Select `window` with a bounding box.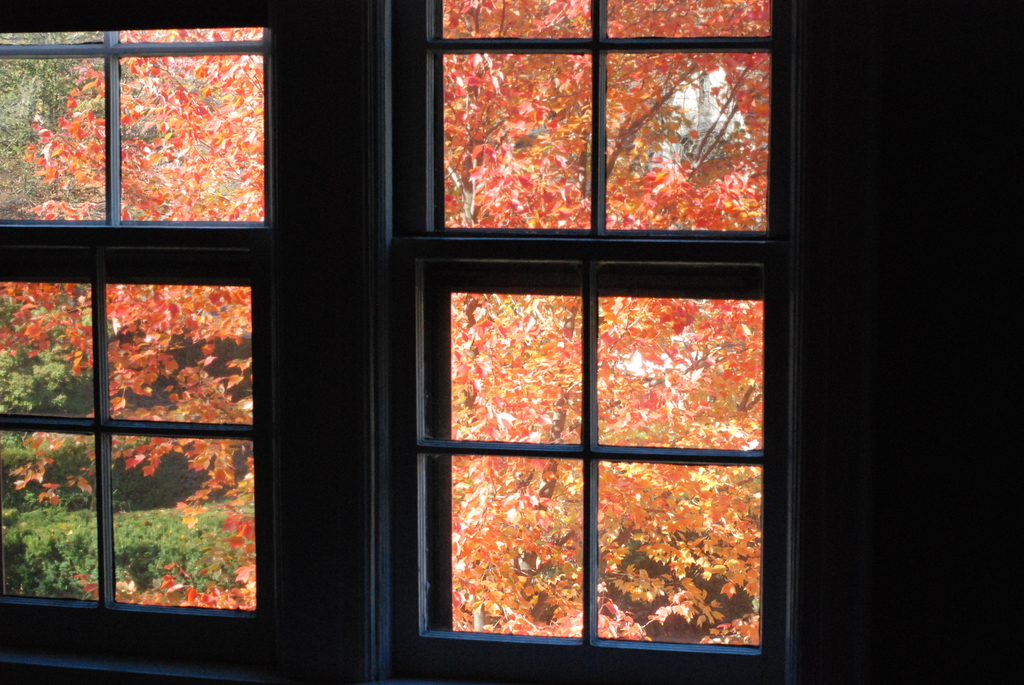
{"left": 0, "top": 0, "right": 372, "bottom": 684}.
